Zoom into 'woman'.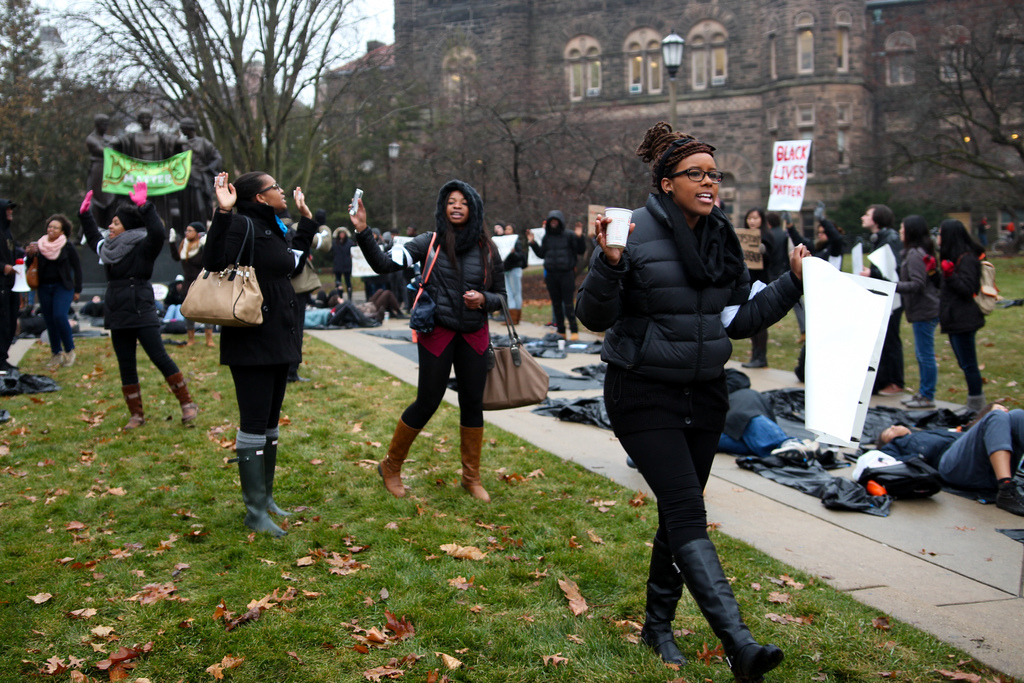
Zoom target: left=741, top=209, right=778, bottom=370.
